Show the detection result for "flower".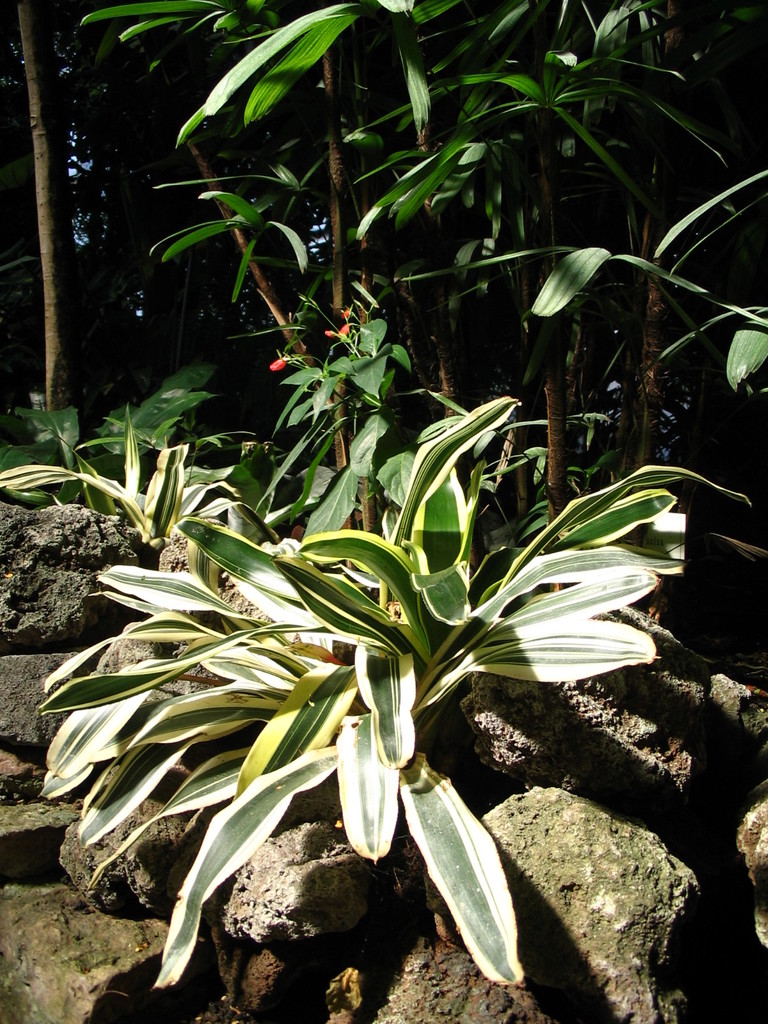
{"left": 317, "top": 323, "right": 358, "bottom": 339}.
